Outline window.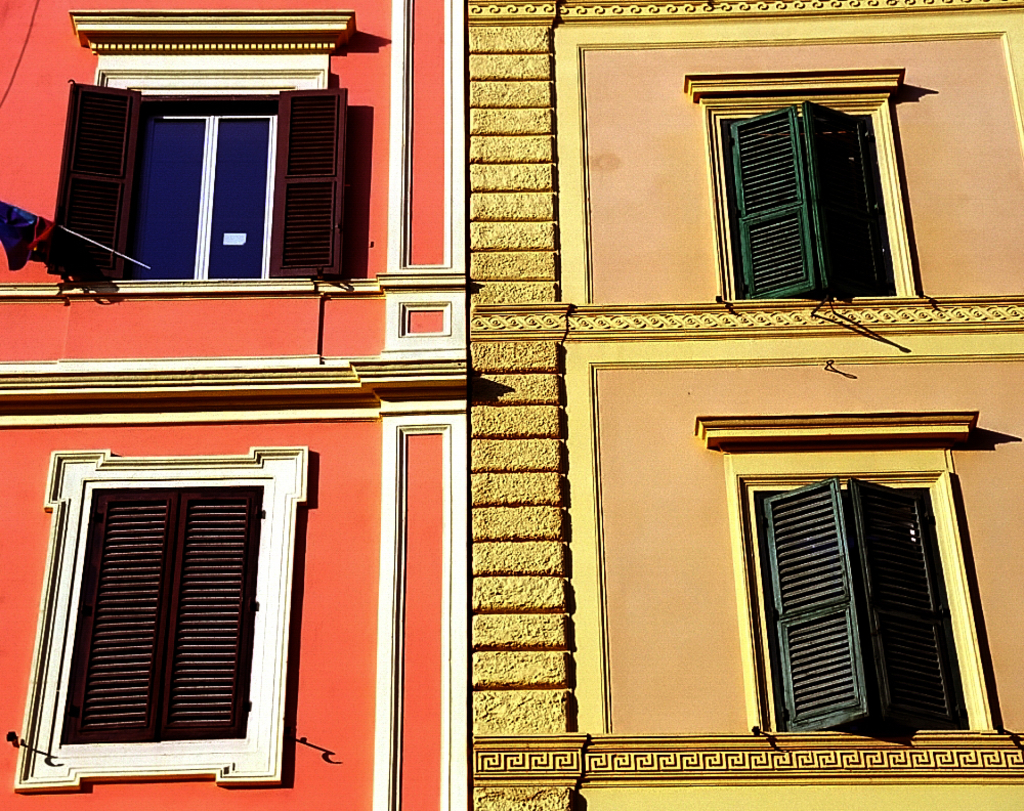
Outline: left=727, top=60, right=938, bottom=299.
